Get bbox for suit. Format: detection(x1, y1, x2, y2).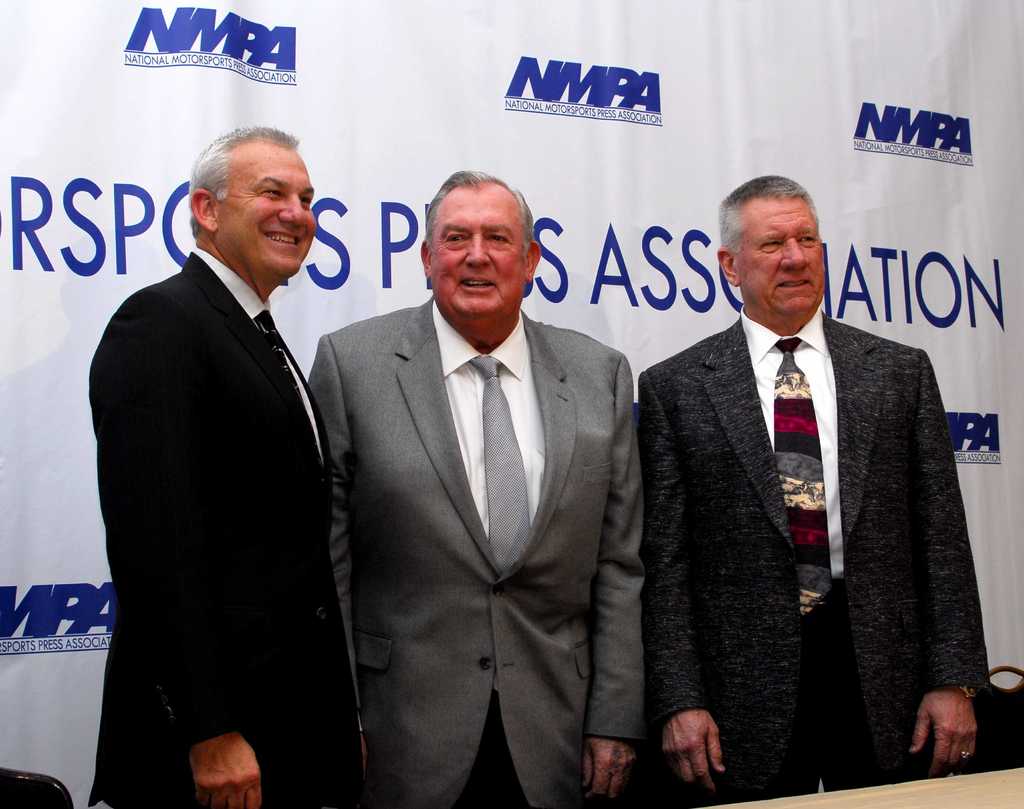
detection(305, 294, 648, 808).
